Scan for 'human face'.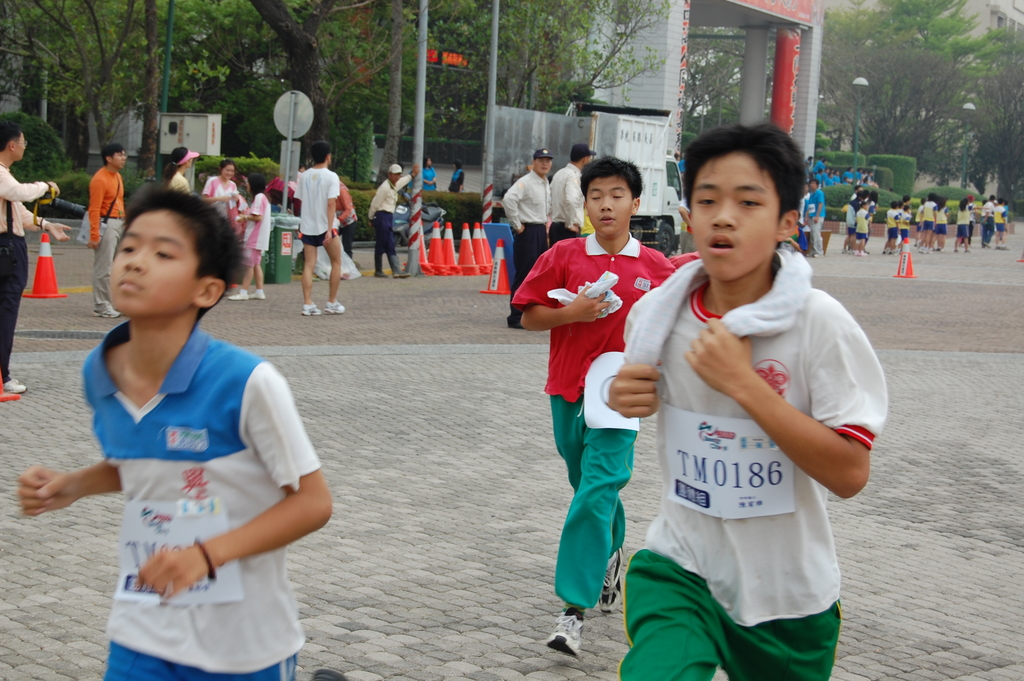
Scan result: box(689, 155, 779, 277).
